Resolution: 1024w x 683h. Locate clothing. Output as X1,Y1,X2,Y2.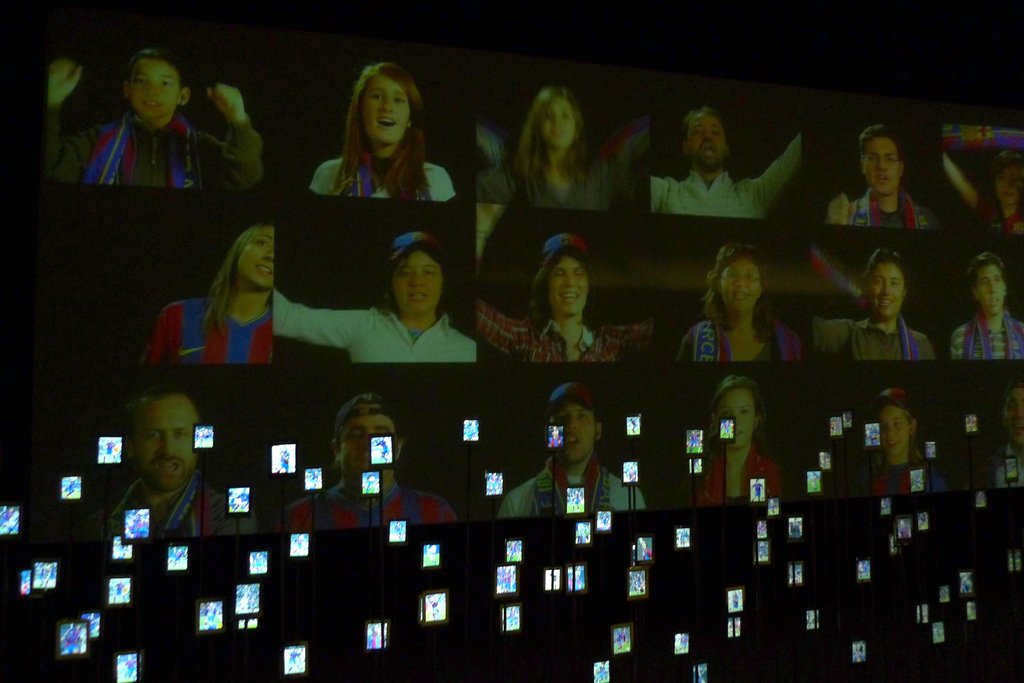
646,134,801,221.
